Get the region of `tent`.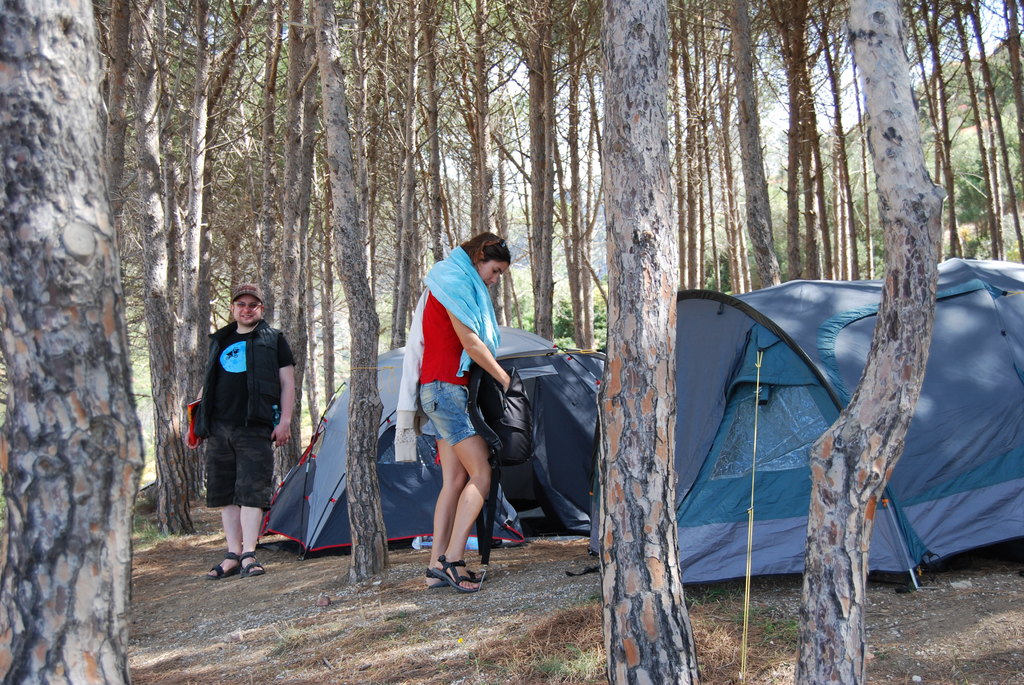
[703, 244, 1007, 638].
